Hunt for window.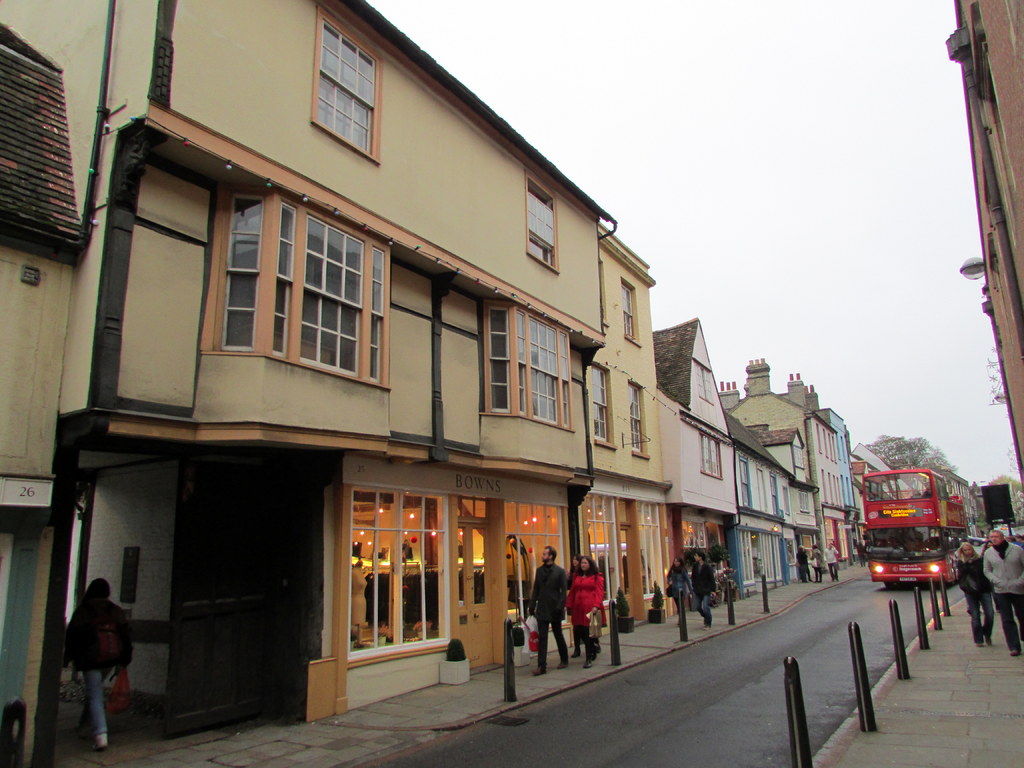
Hunted down at region(246, 204, 399, 388).
